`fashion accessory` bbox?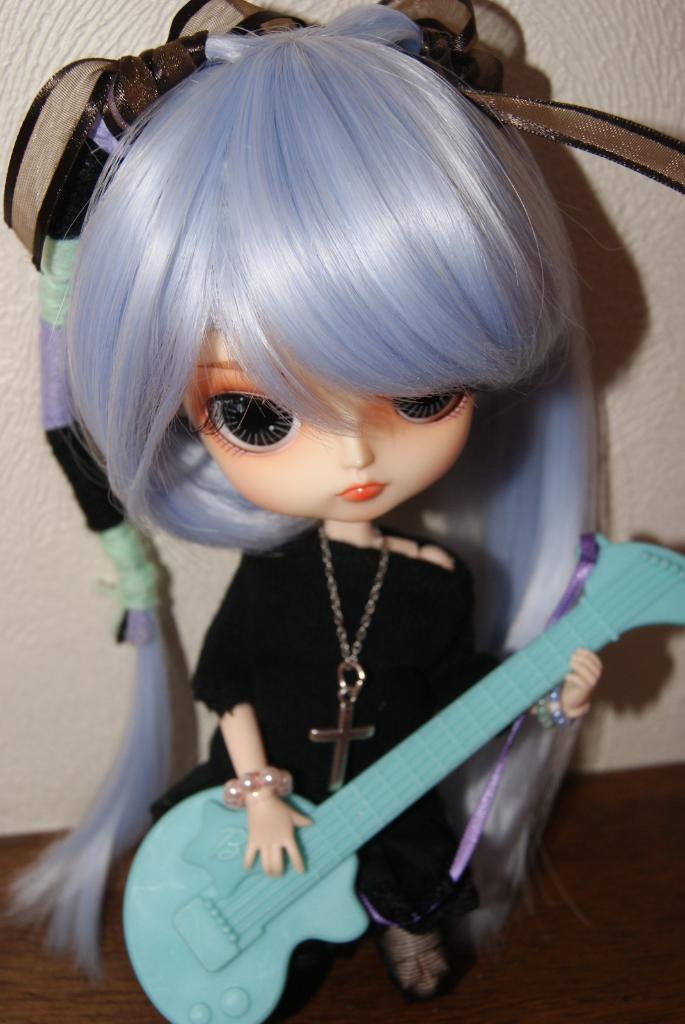
(left=3, top=0, right=684, bottom=271)
